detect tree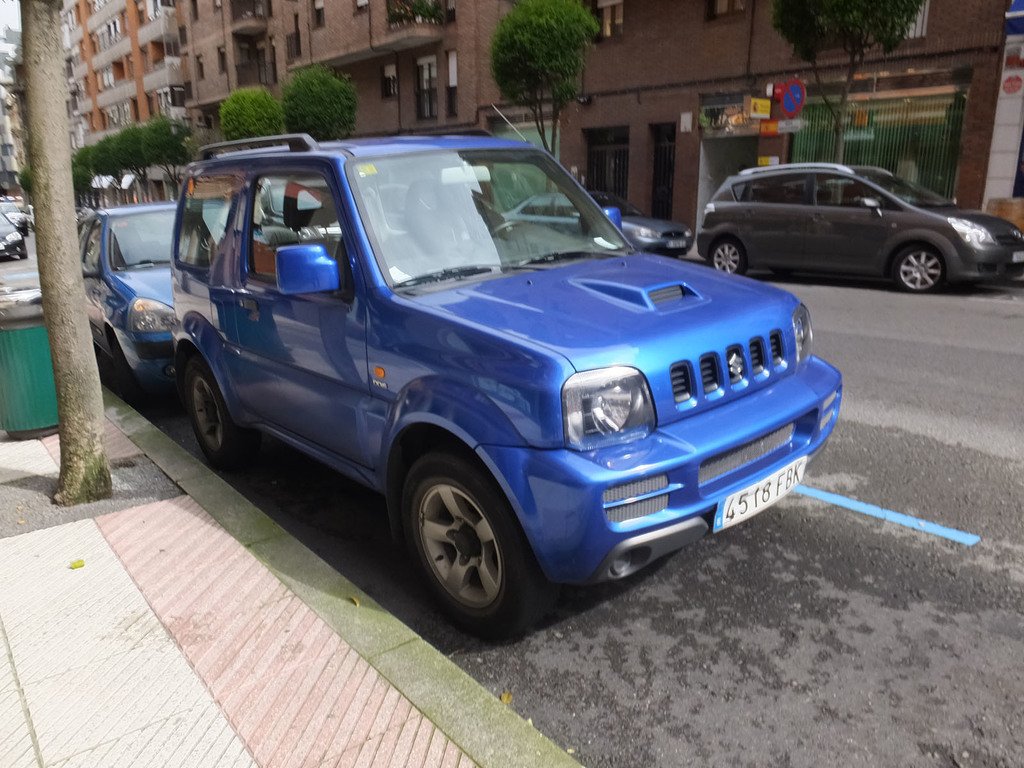
detection(22, 0, 84, 507)
